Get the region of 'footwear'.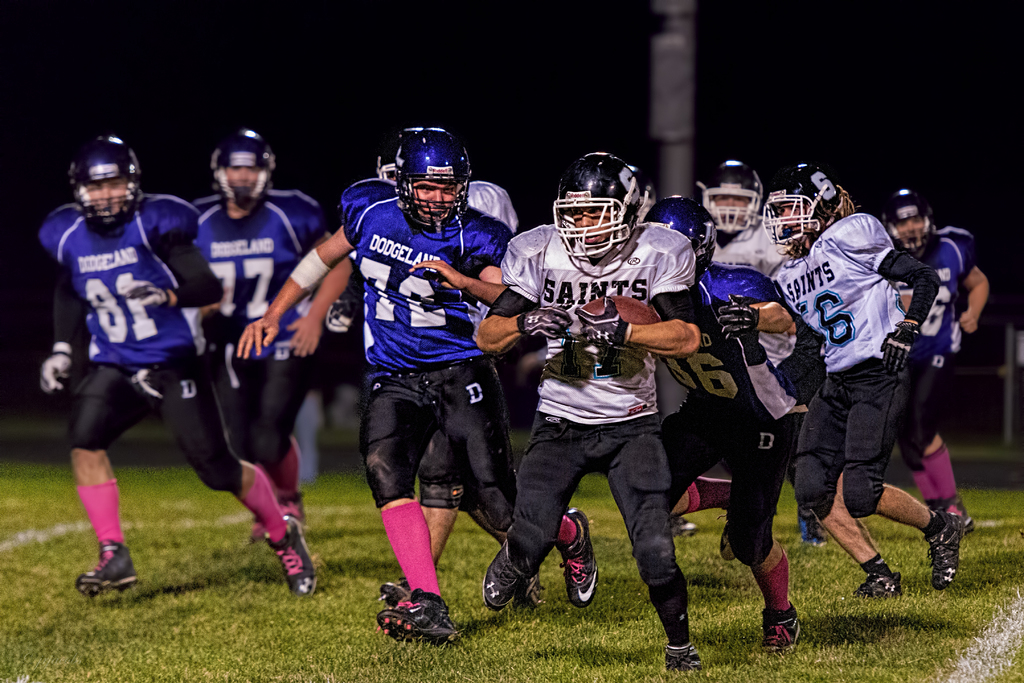
<box>669,515,696,536</box>.
